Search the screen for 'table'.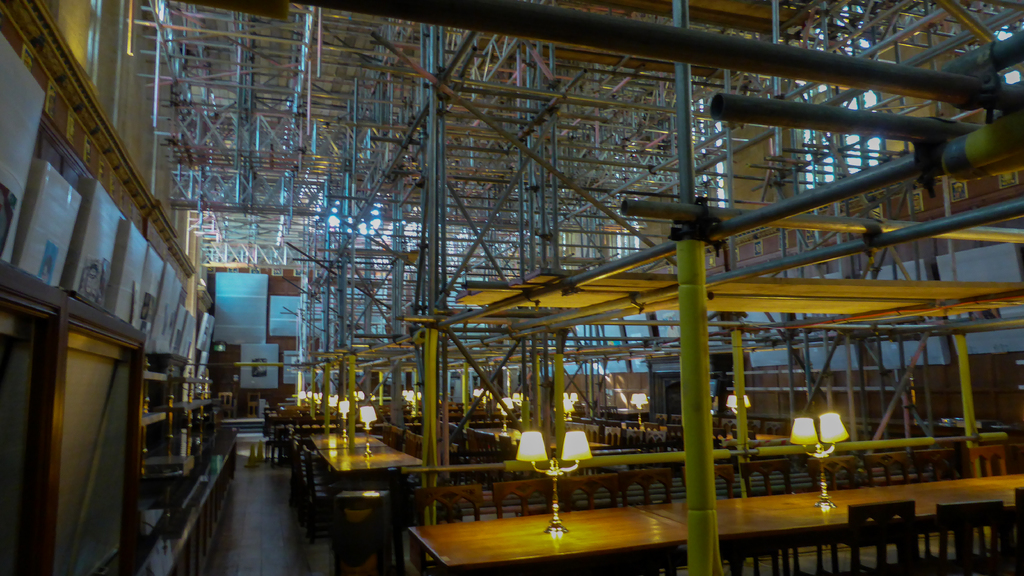
Found at <box>308,422,376,448</box>.
